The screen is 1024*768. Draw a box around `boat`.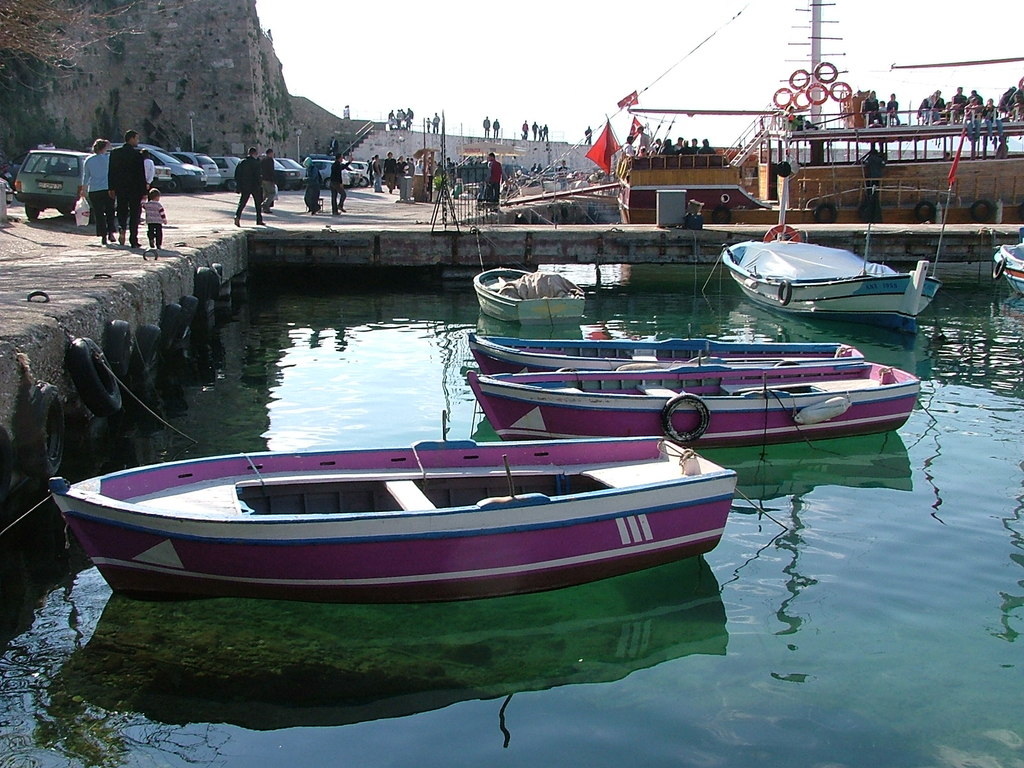
{"x1": 461, "y1": 335, "x2": 863, "y2": 373}.
